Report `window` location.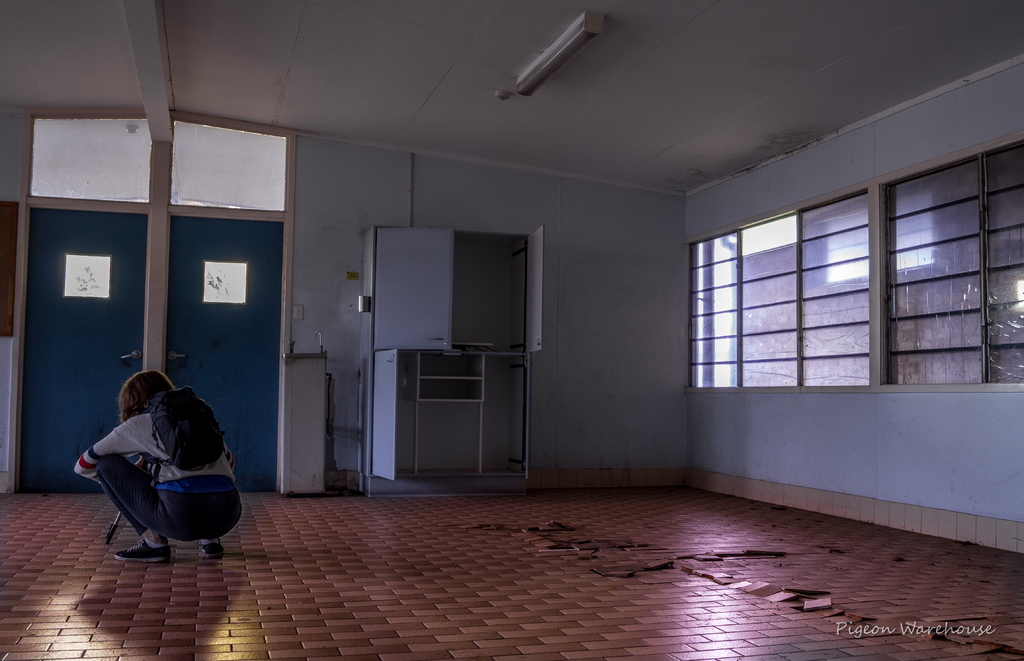
Report: crop(680, 139, 1023, 391).
